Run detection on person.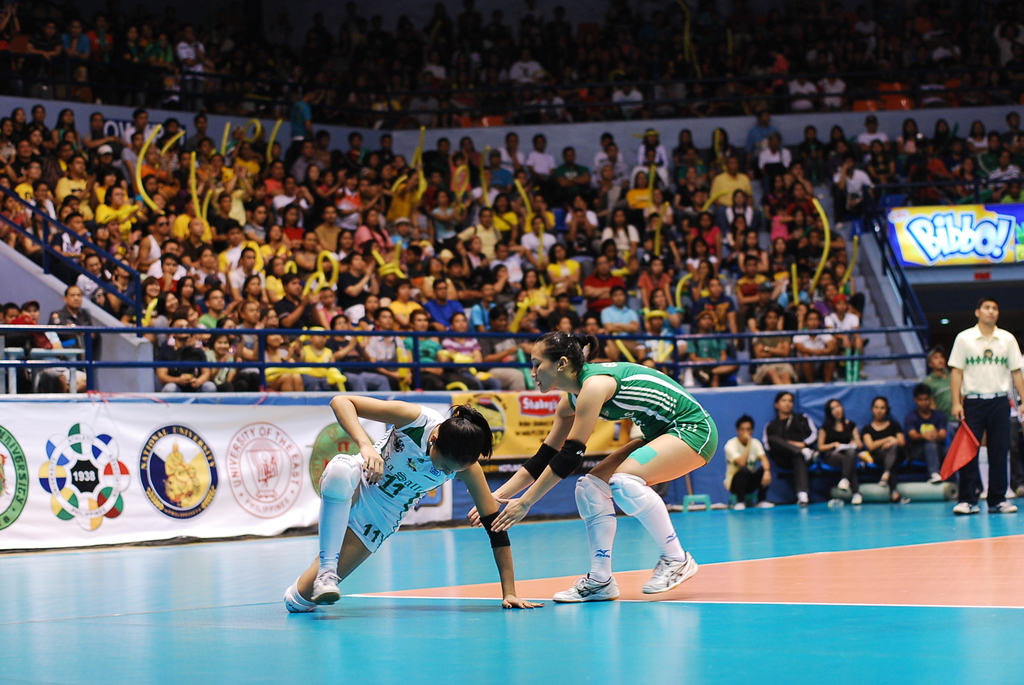
Result: l=340, t=175, r=361, b=224.
